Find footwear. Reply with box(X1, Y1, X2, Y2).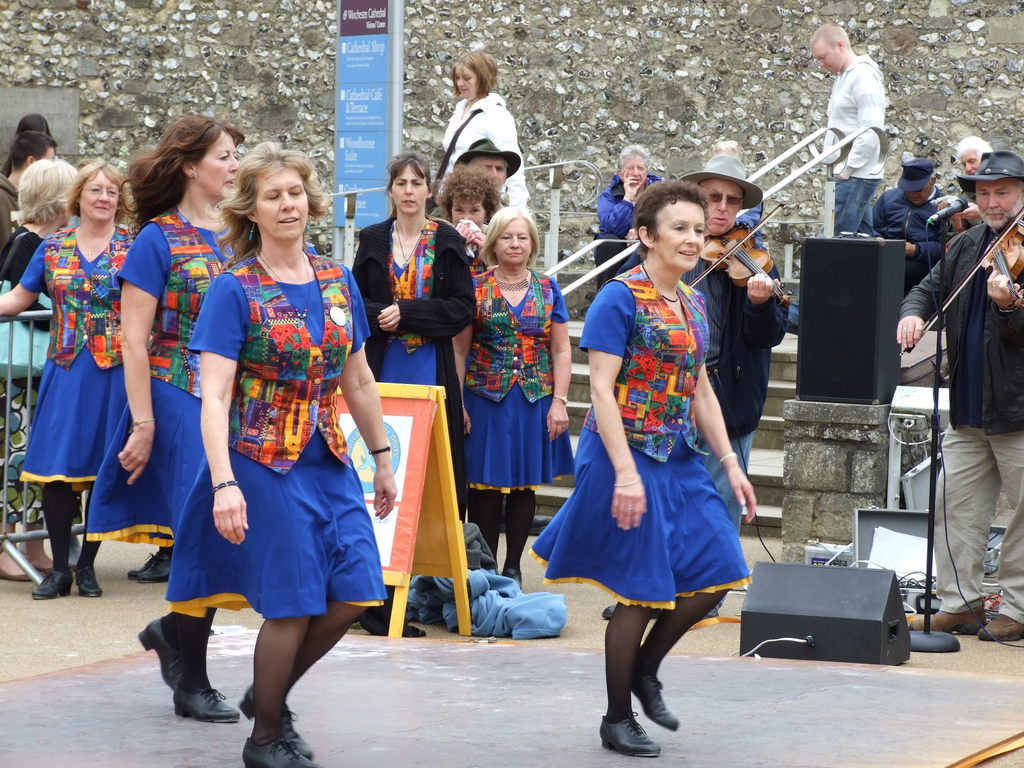
box(236, 736, 317, 767).
